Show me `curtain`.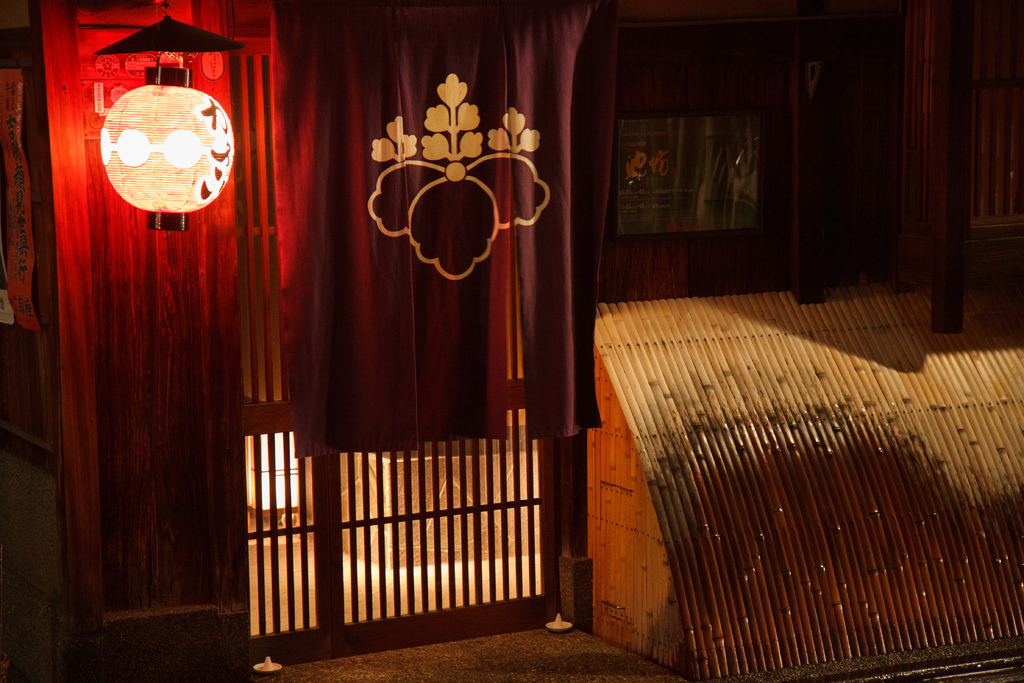
`curtain` is here: [x1=229, y1=0, x2=623, y2=463].
